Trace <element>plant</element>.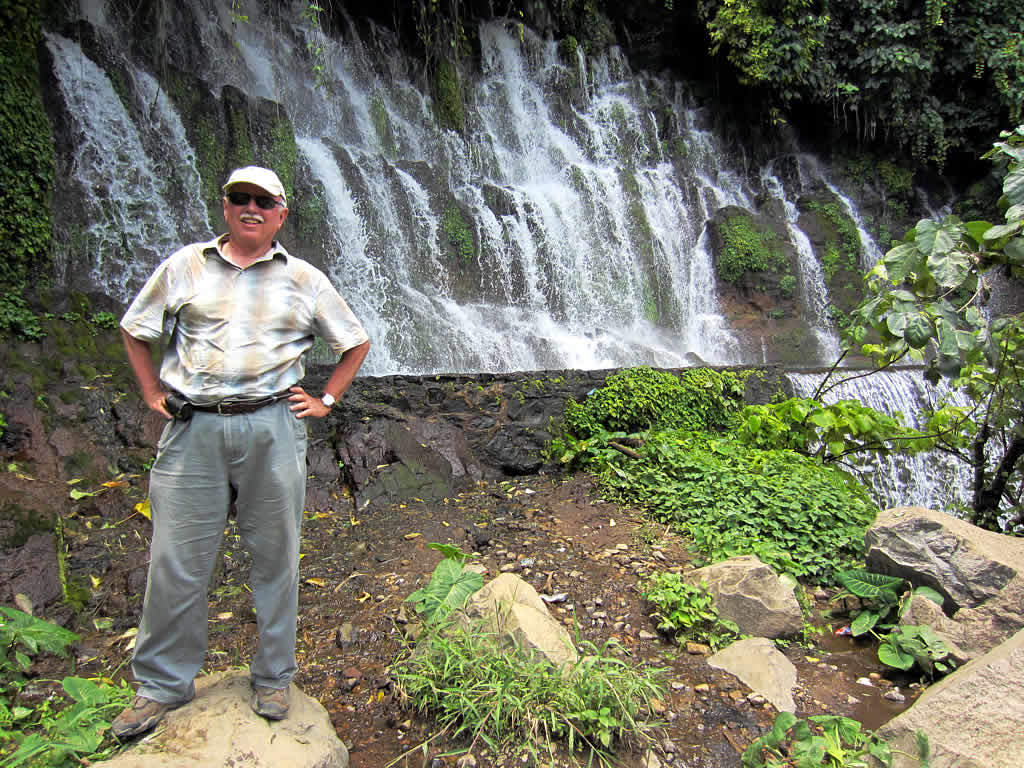
Traced to 408/545/489/625.
